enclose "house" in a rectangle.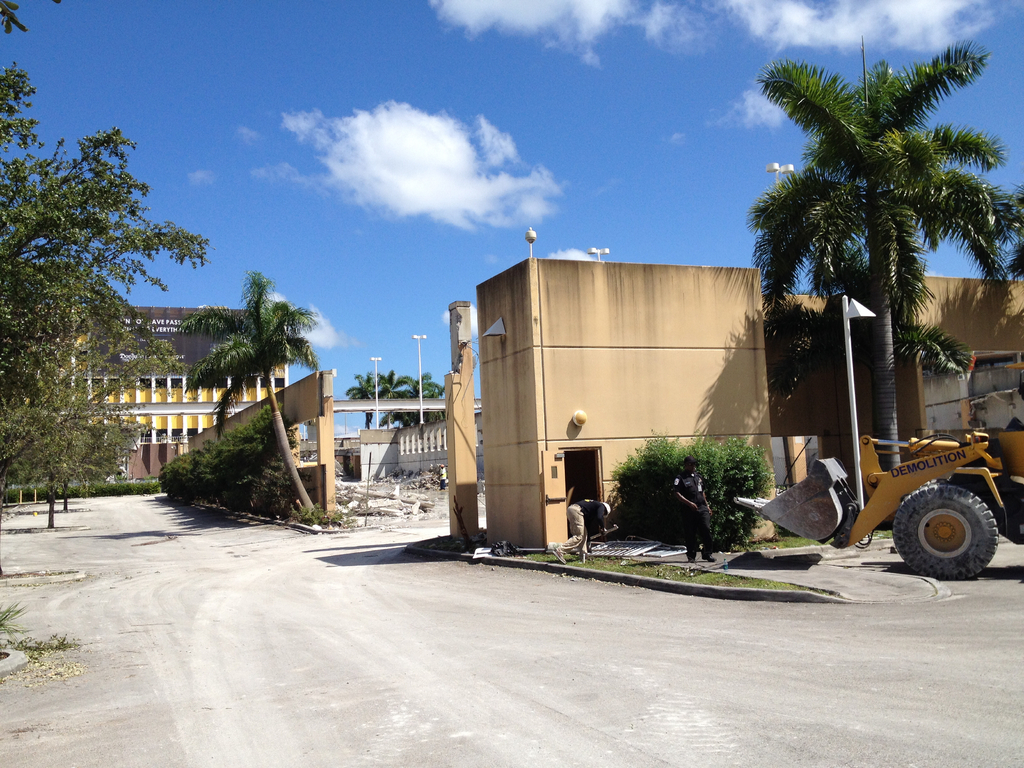
<box>478,268,769,551</box>.
